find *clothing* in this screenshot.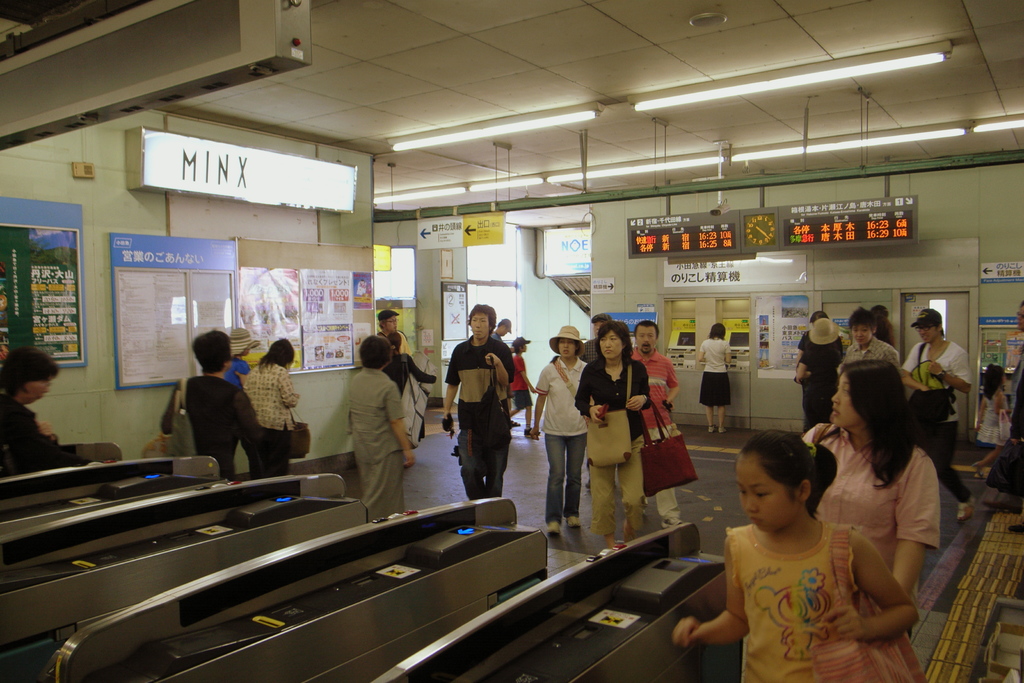
The bounding box for *clothing* is select_region(0, 393, 76, 481).
